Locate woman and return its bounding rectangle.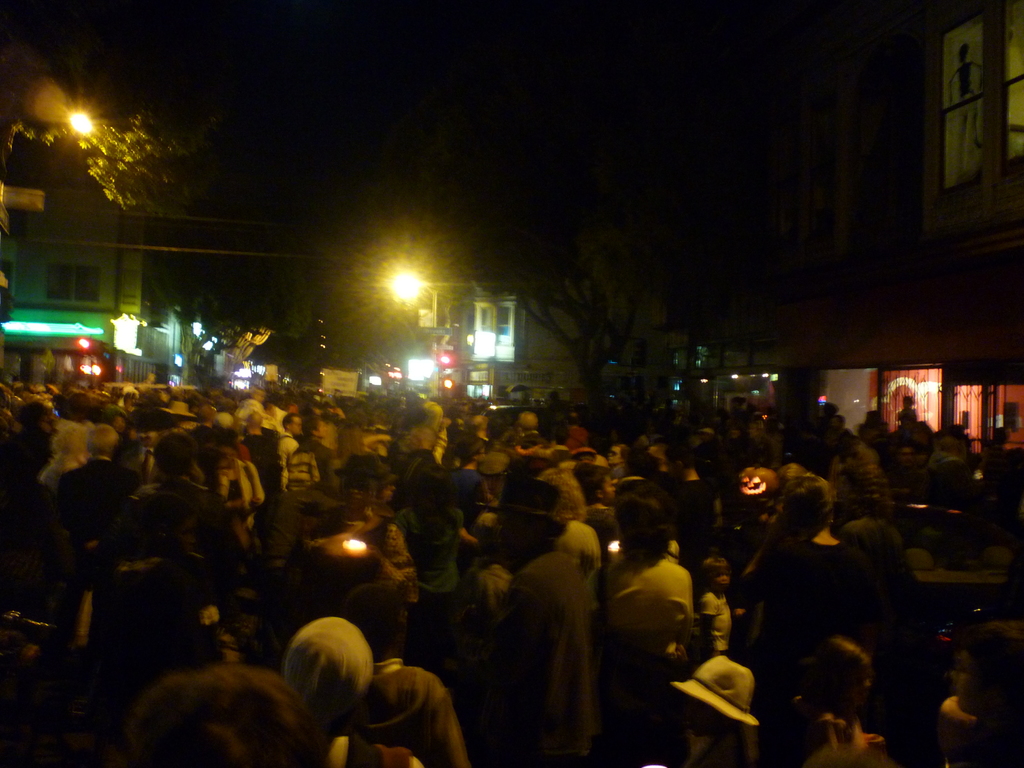
[x1=825, y1=442, x2=899, y2=522].
